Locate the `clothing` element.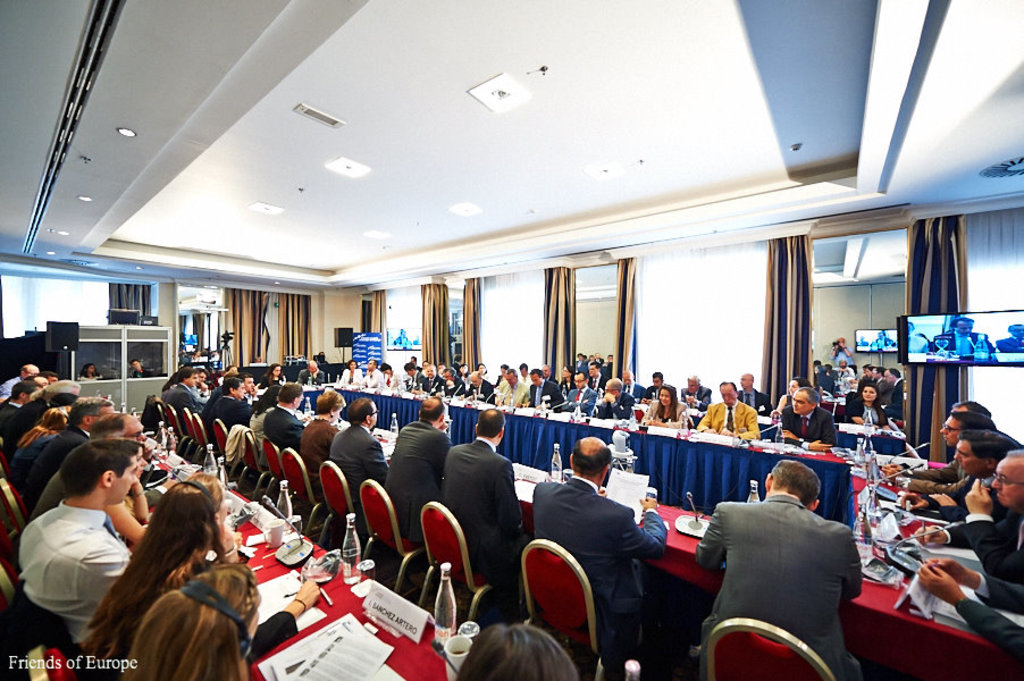
Element bbox: 871/335/899/347.
